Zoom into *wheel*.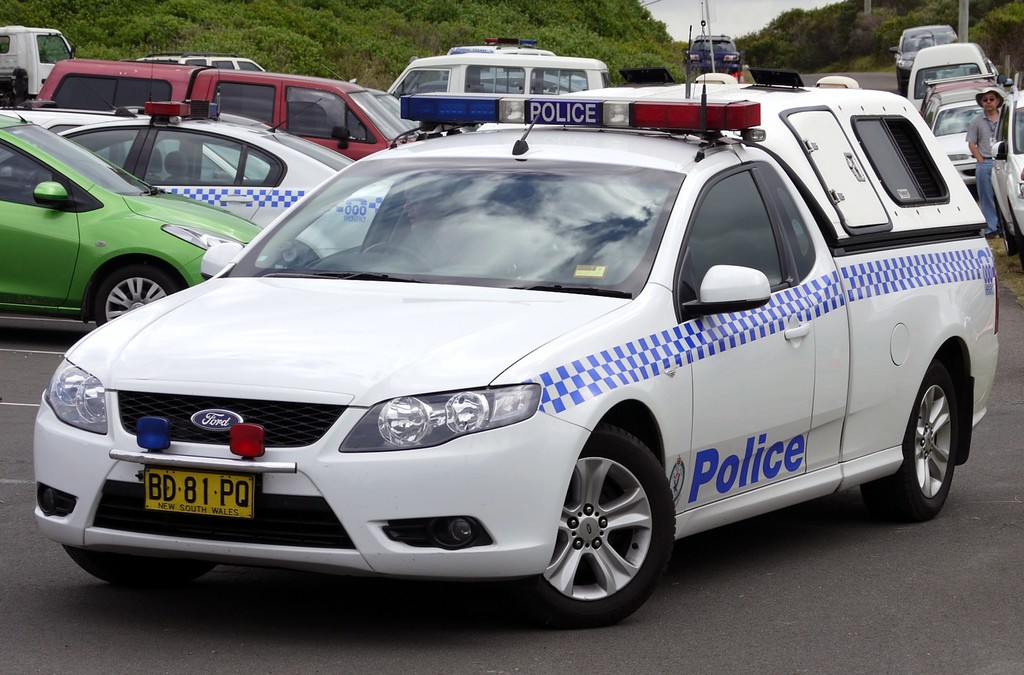
Zoom target: [x1=536, y1=445, x2=665, y2=617].
